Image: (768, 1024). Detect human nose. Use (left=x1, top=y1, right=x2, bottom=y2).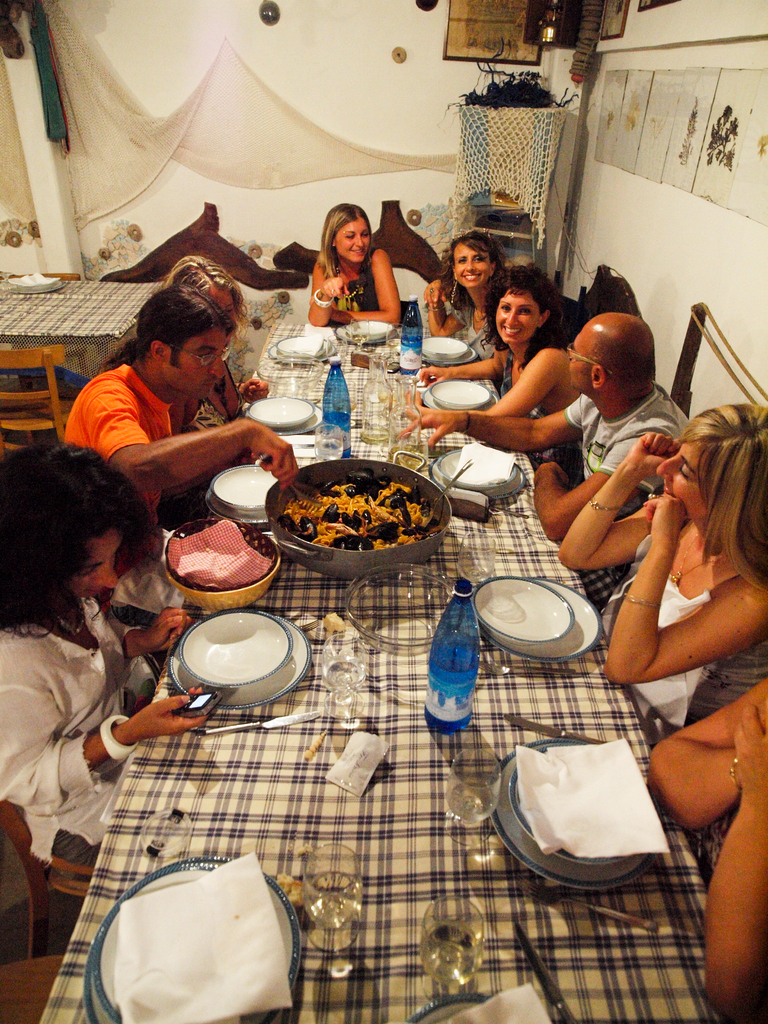
(left=506, top=309, right=518, bottom=326).
